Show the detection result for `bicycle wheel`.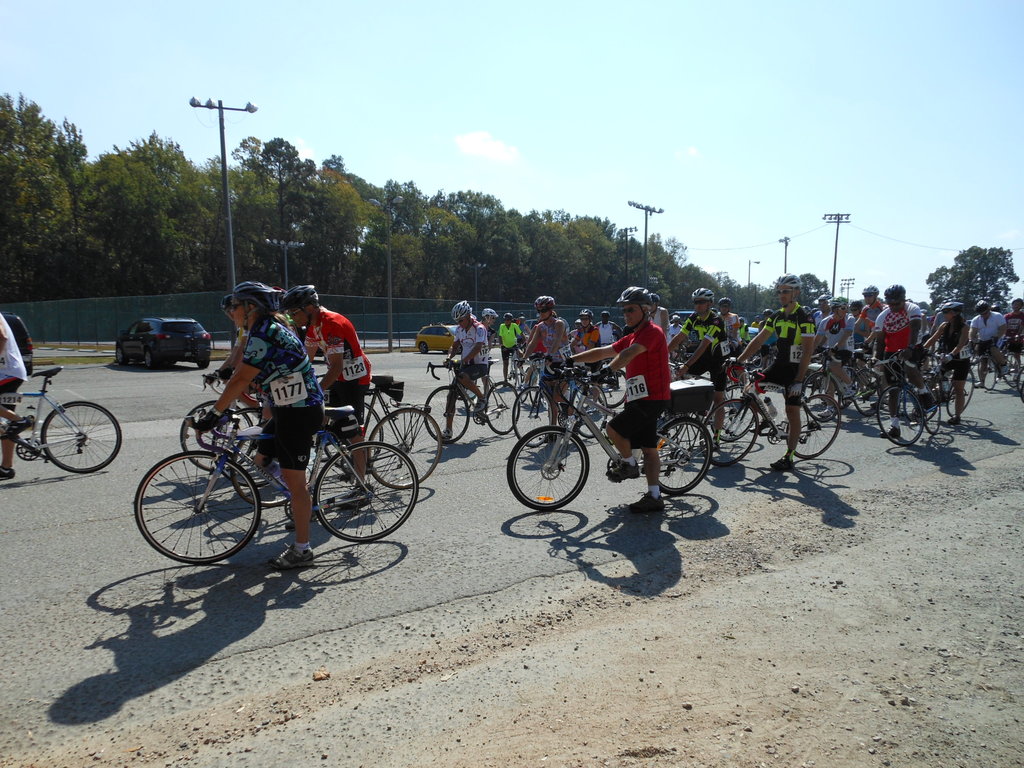
<region>364, 409, 445, 490</region>.
